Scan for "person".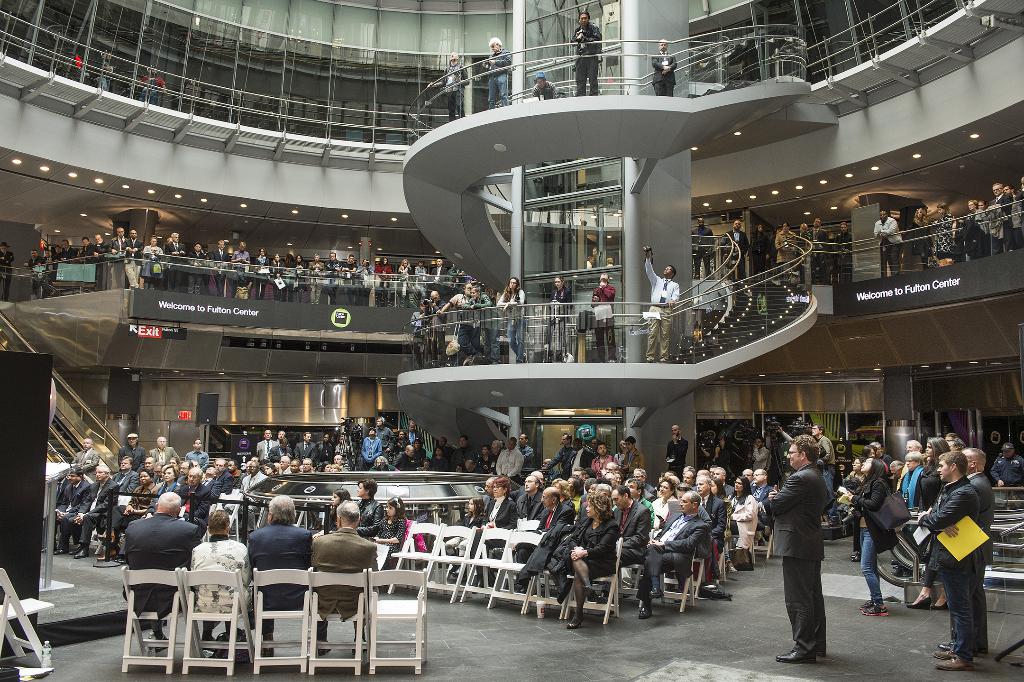
Scan result: [60,237,75,291].
